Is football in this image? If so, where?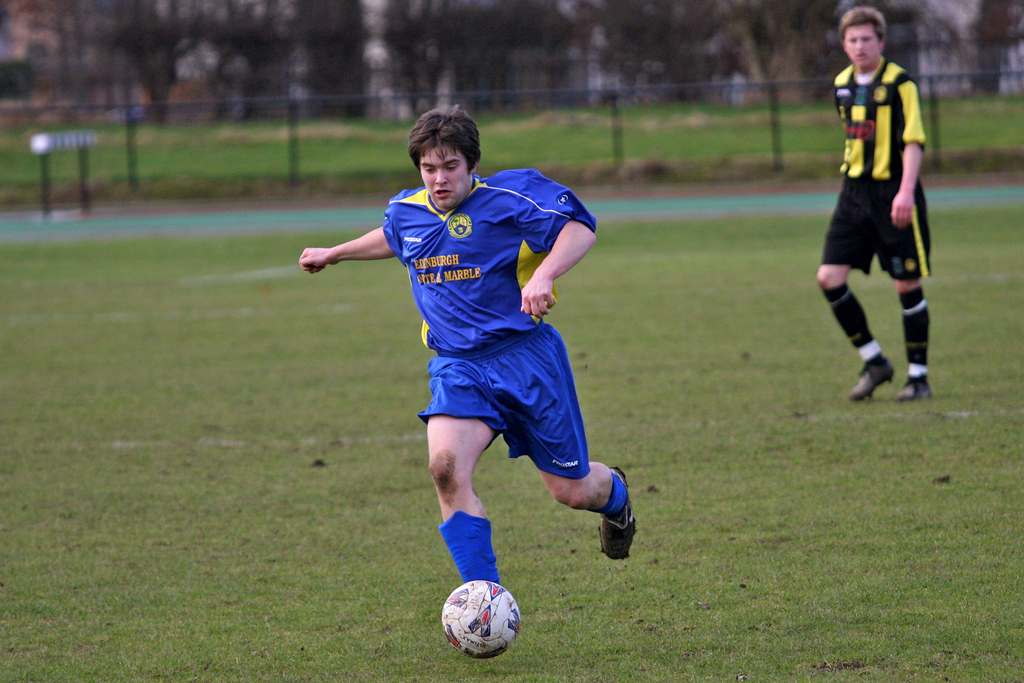
Yes, at l=439, t=577, r=527, b=657.
